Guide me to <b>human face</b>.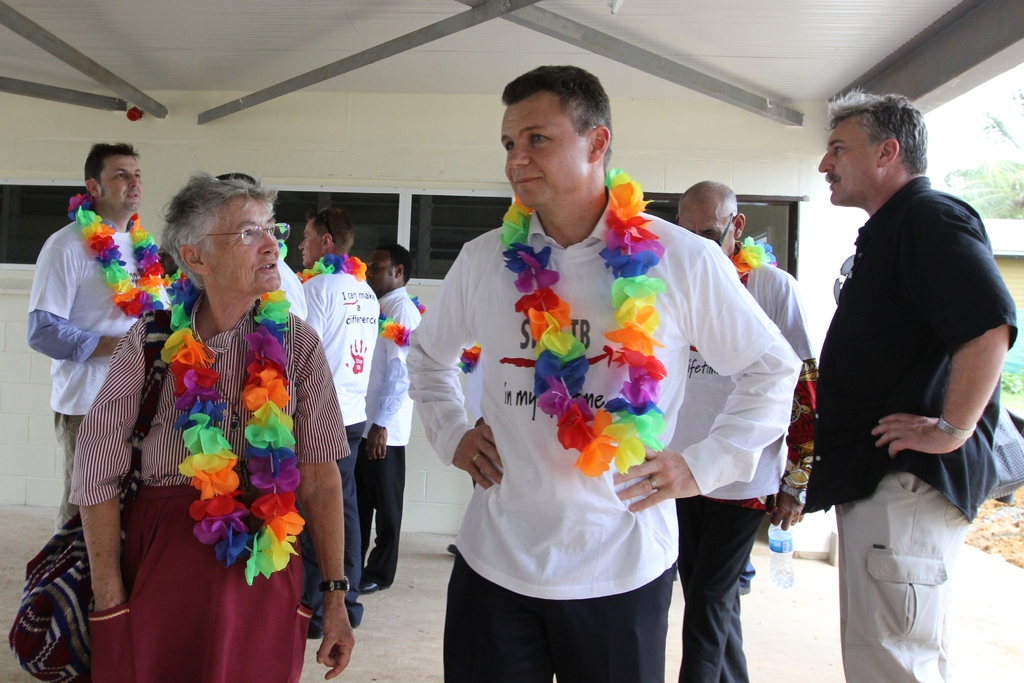
Guidance: 676,213,730,258.
